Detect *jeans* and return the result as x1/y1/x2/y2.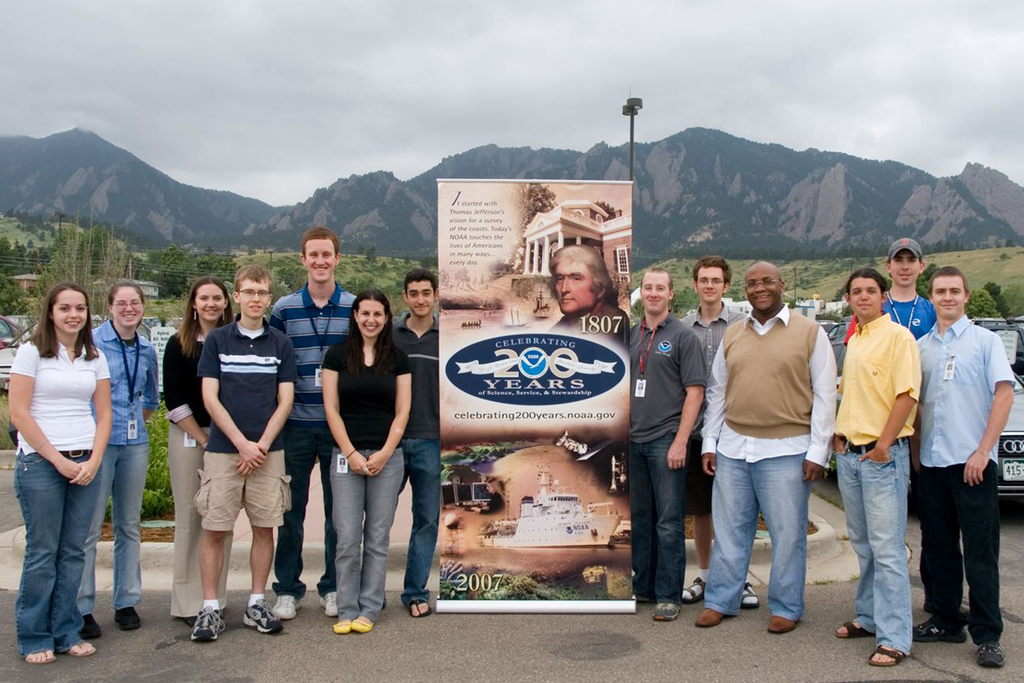
919/466/1003/638.
